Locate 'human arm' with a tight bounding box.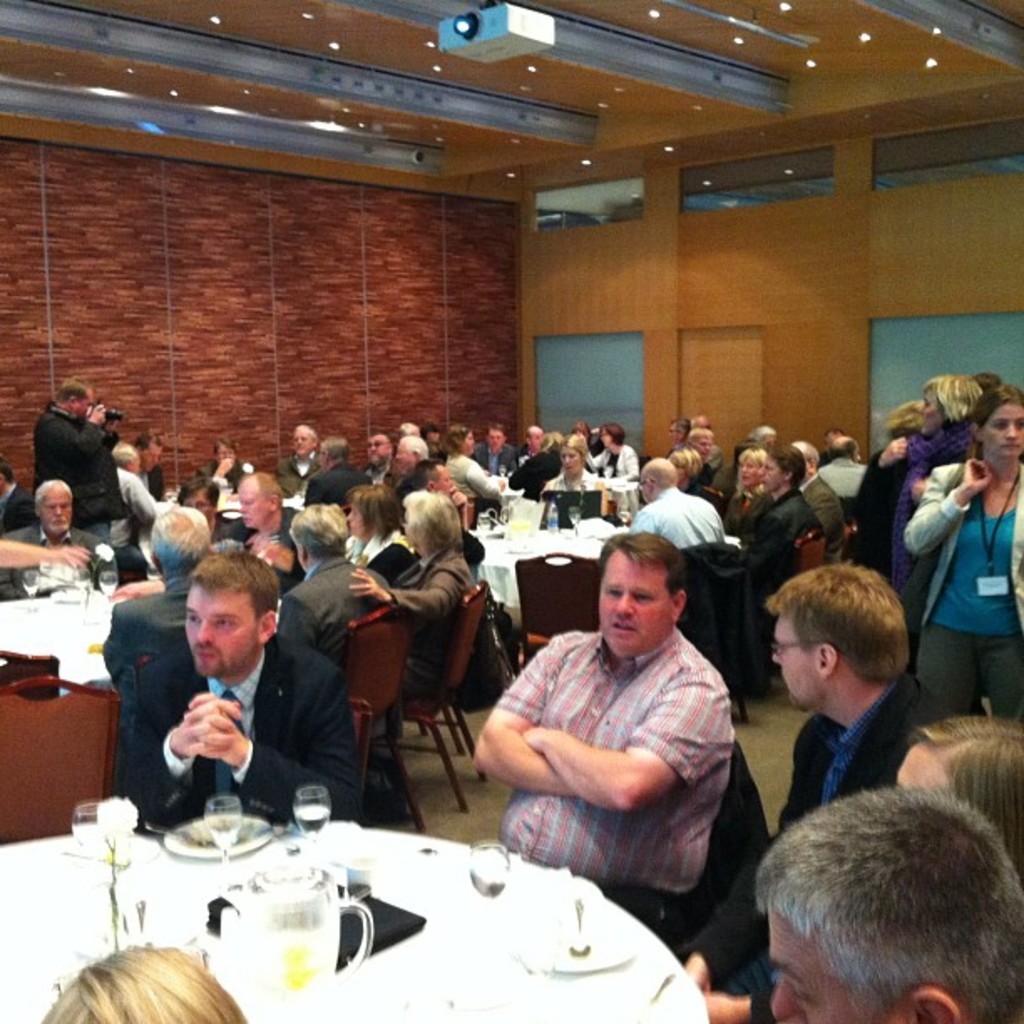
110:664:251:835.
